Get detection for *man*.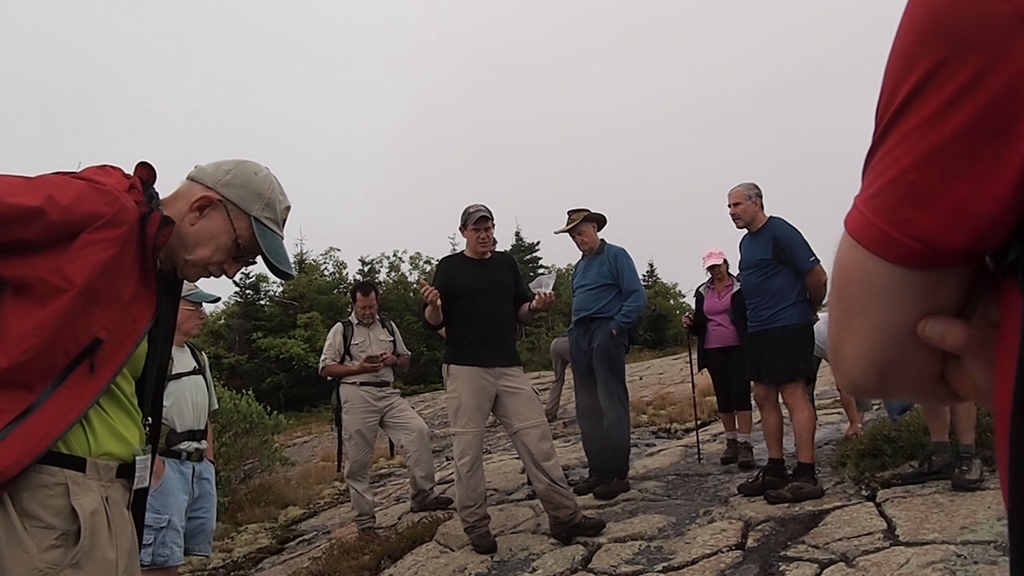
Detection: crop(138, 280, 219, 575).
